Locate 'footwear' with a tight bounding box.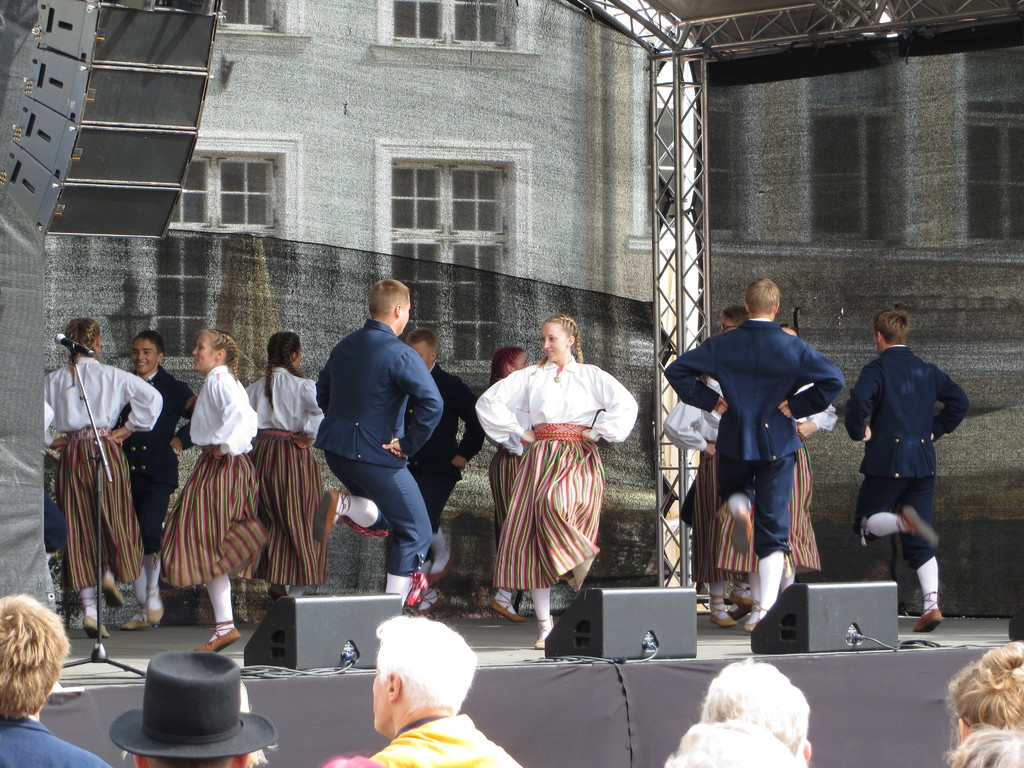
Rect(706, 594, 733, 631).
